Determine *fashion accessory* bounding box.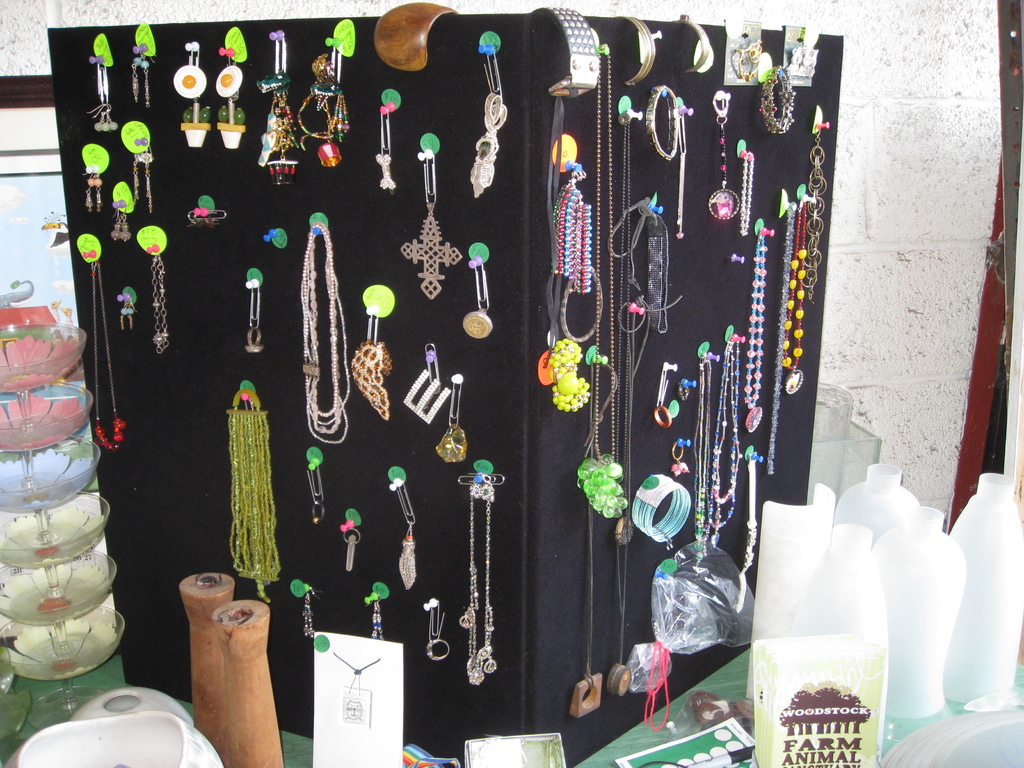
Determined: {"x1": 86, "y1": 180, "x2": 92, "y2": 207}.
